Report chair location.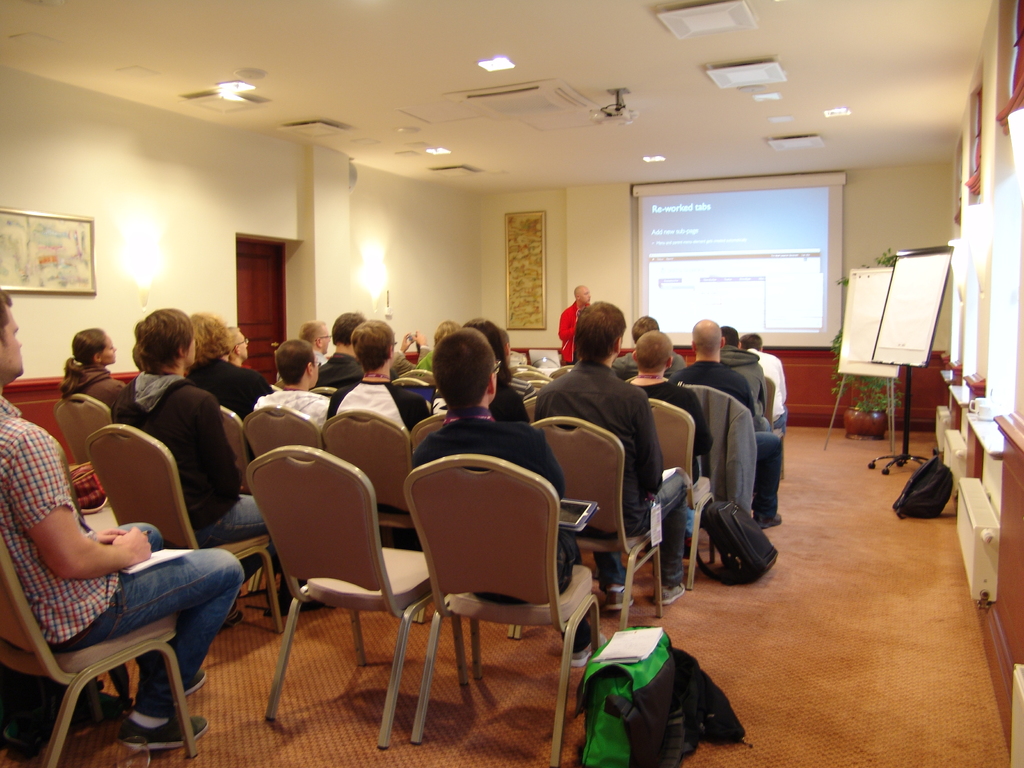
Report: locate(0, 529, 199, 767).
